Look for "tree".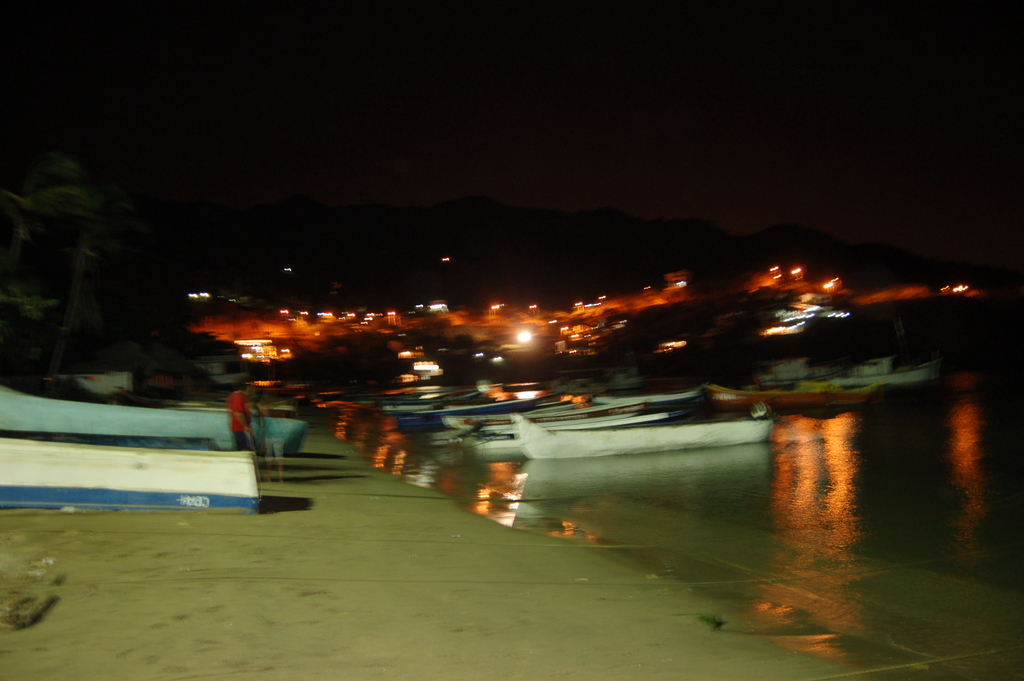
Found: crop(0, 183, 108, 375).
